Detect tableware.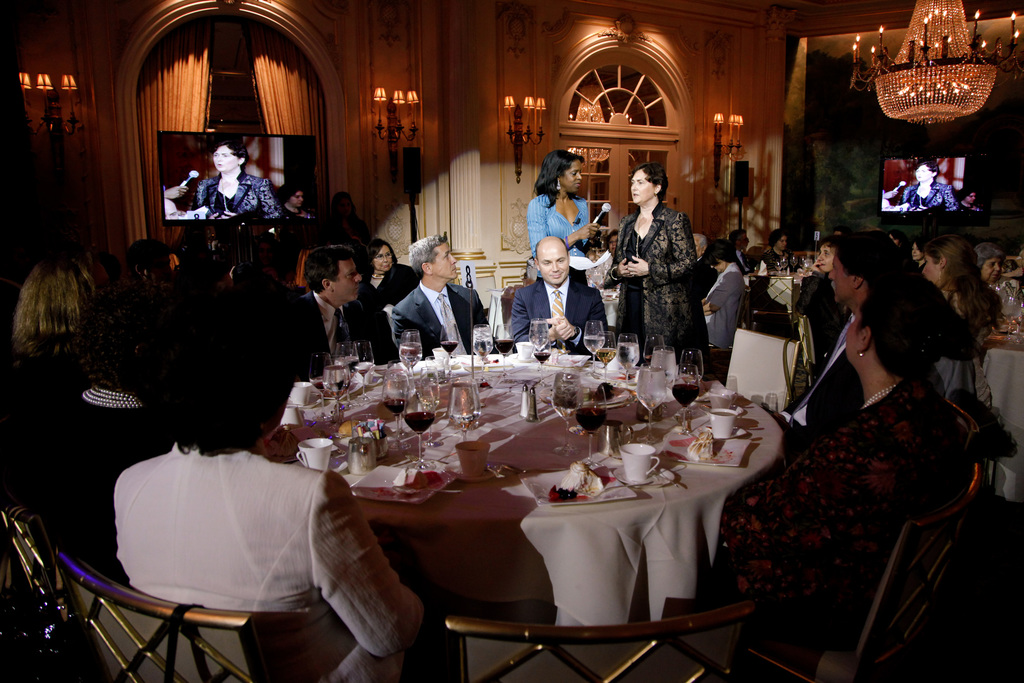
Detected at l=417, t=378, r=440, b=411.
